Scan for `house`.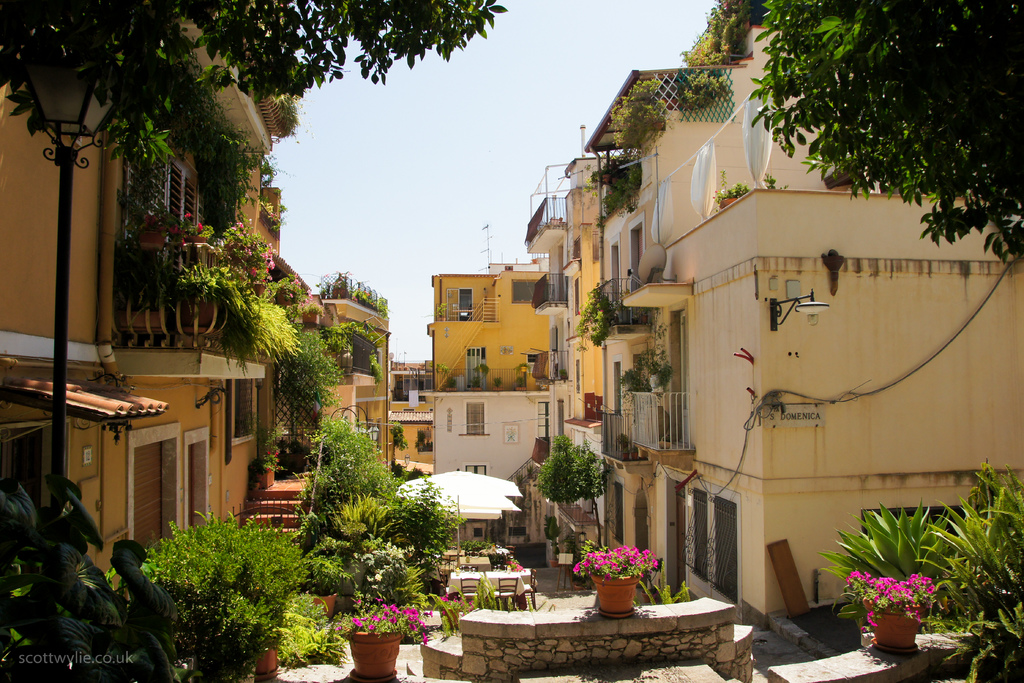
Scan result: [left=388, top=361, right=438, bottom=468].
